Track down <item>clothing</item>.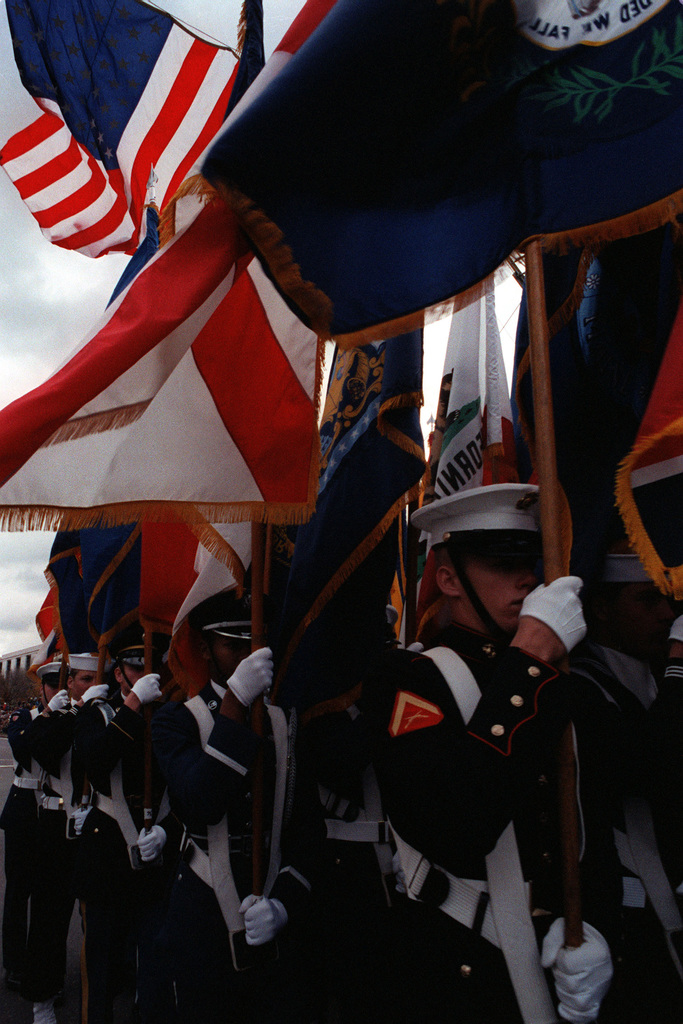
Tracked to 3/680/71/1009.
